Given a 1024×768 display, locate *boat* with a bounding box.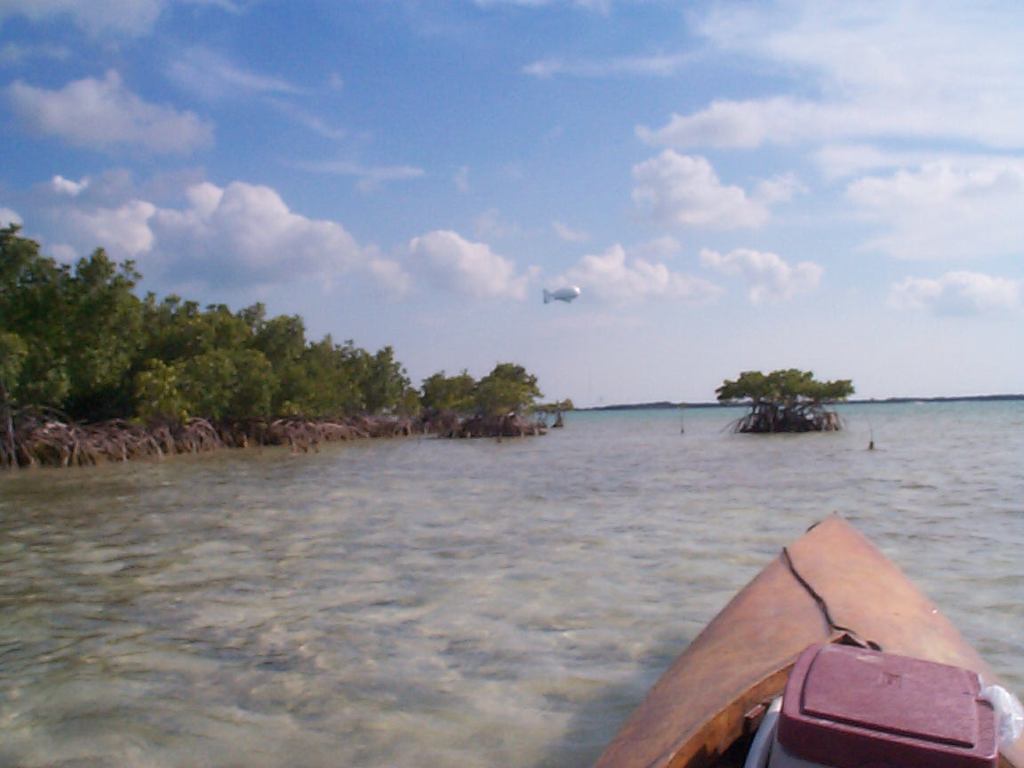
Located: (574,507,1023,759).
